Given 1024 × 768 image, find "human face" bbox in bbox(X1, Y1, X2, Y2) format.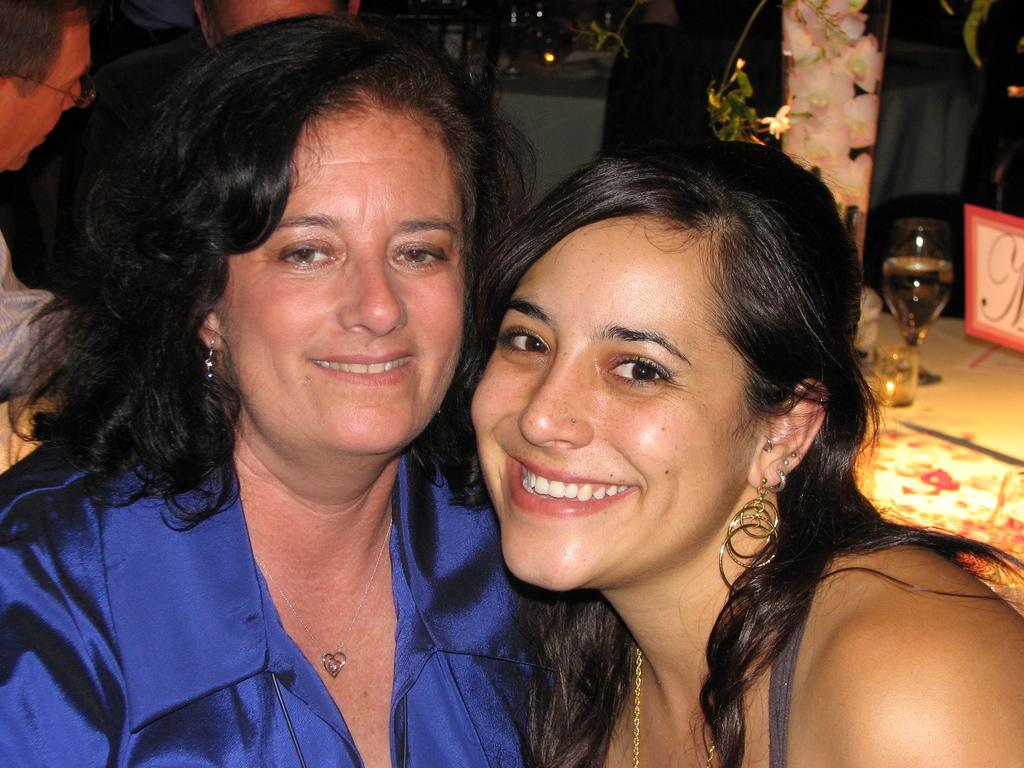
bbox(0, 22, 91, 170).
